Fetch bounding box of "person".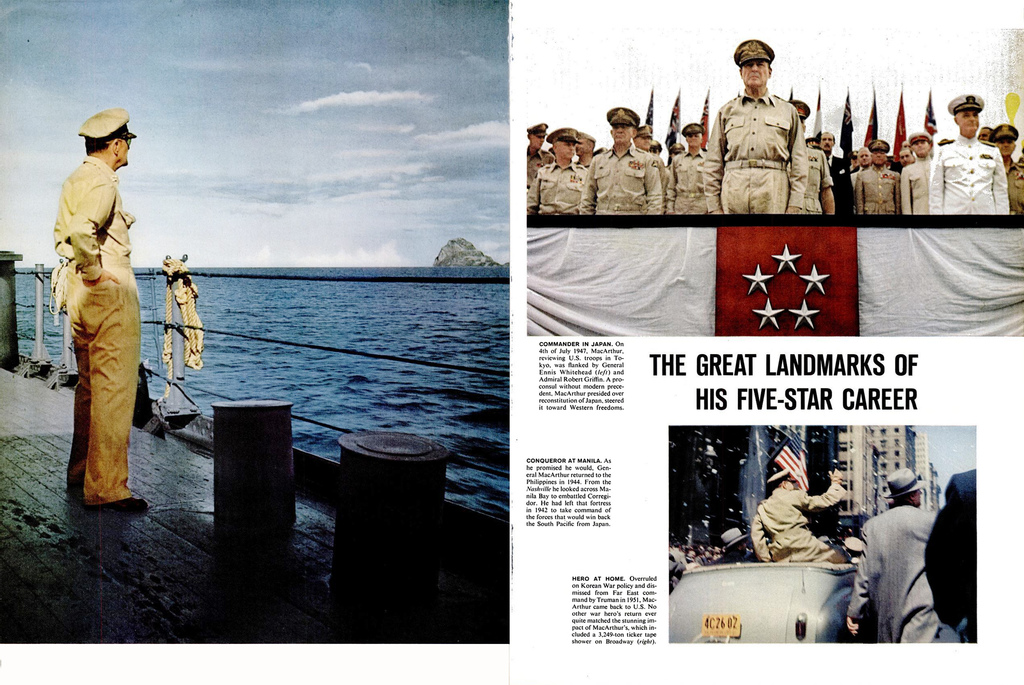
Bbox: [58, 106, 150, 508].
